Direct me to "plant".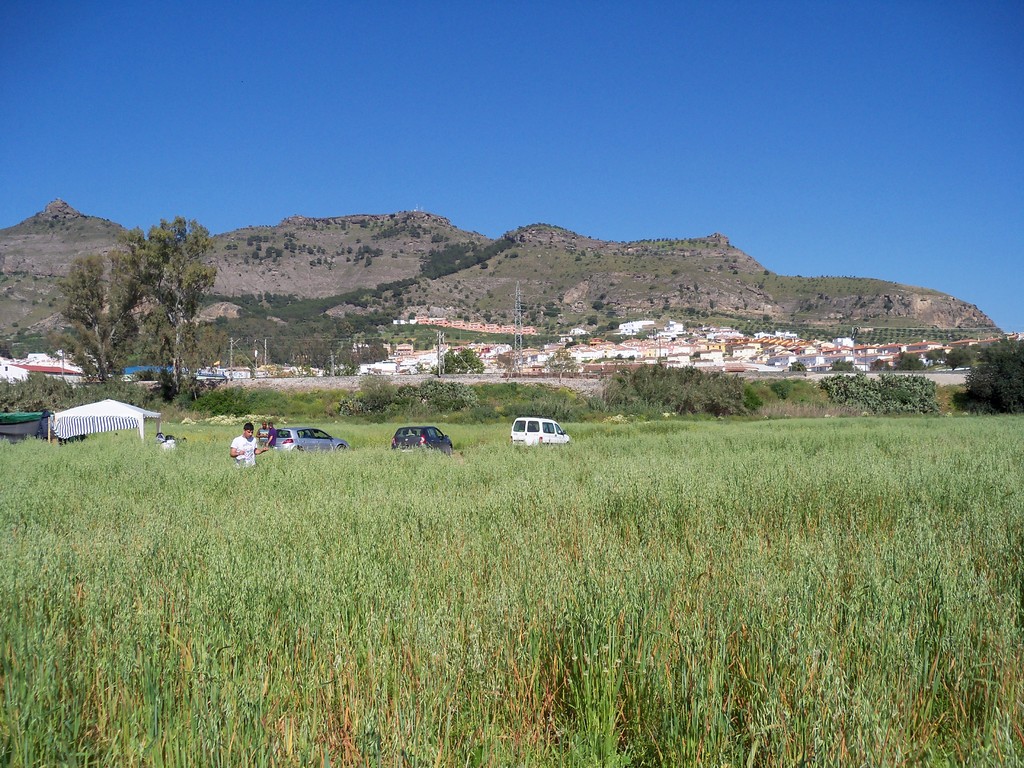
Direction: detection(496, 393, 570, 422).
